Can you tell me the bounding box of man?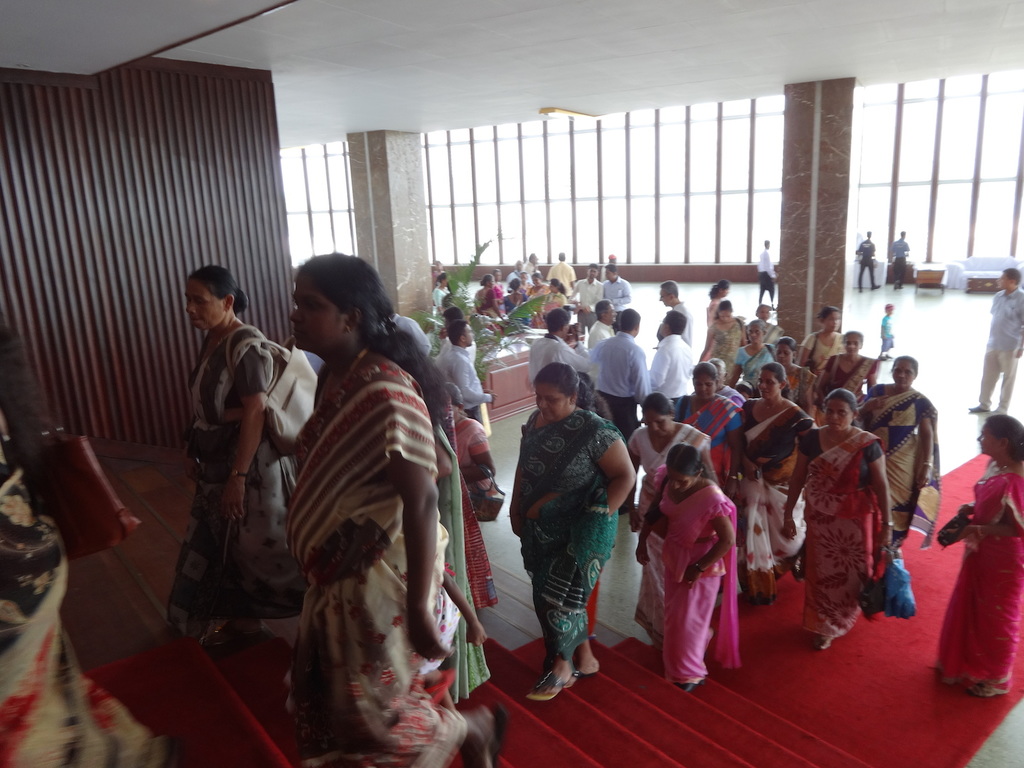
box=[590, 309, 651, 510].
